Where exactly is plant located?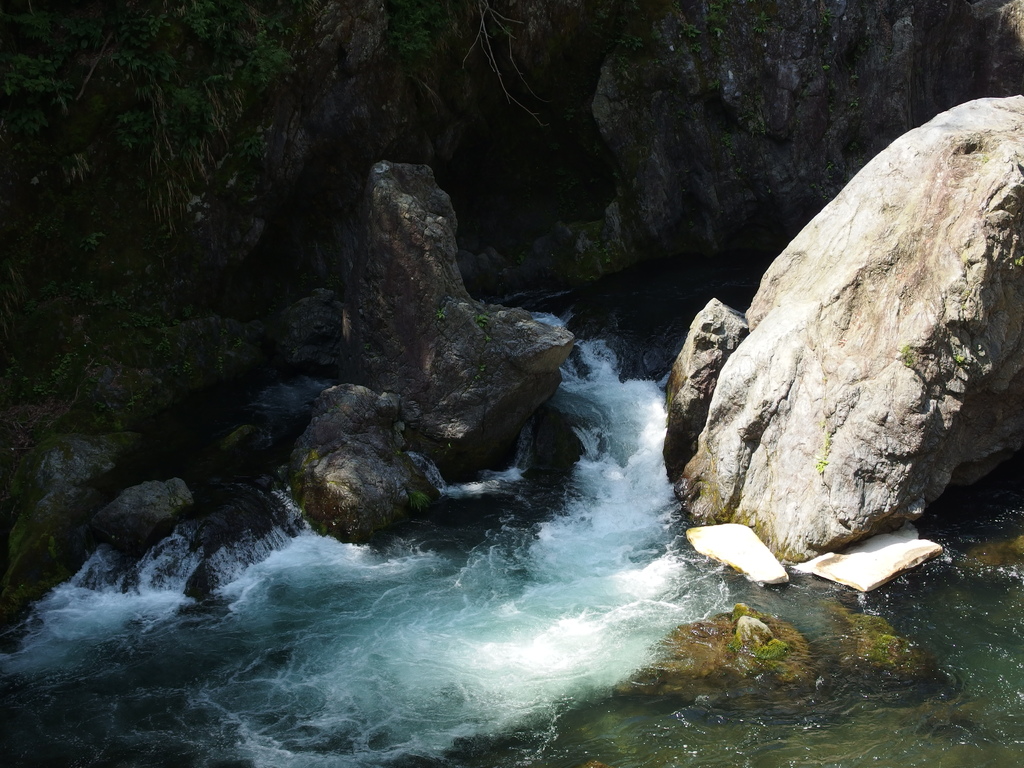
Its bounding box is bbox(820, 189, 831, 202).
